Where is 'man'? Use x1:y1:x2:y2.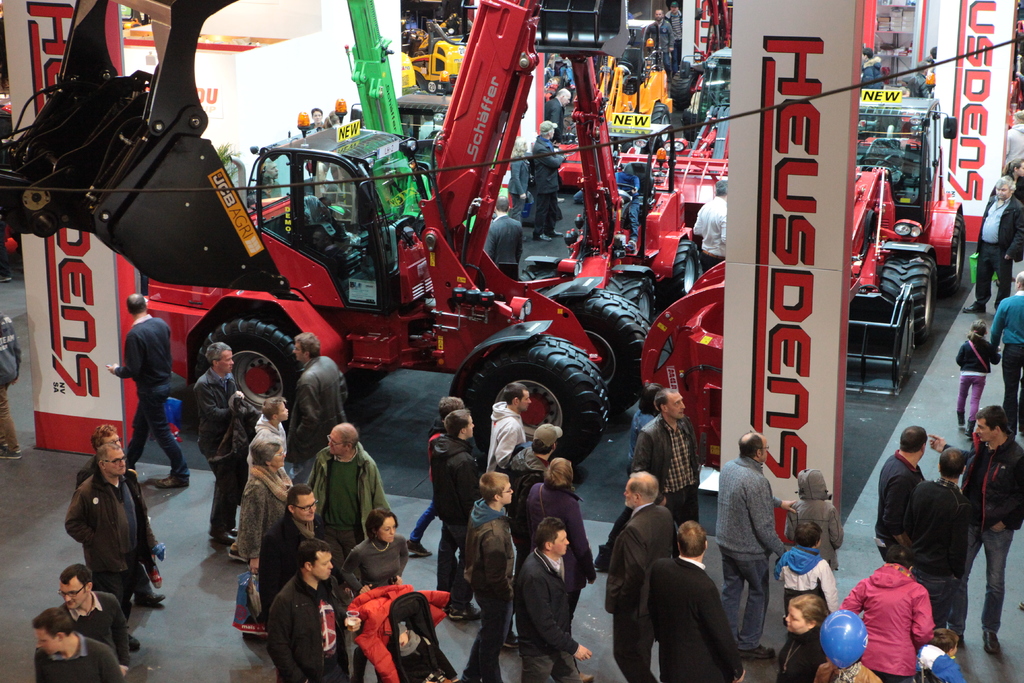
959:165:1022:306.
